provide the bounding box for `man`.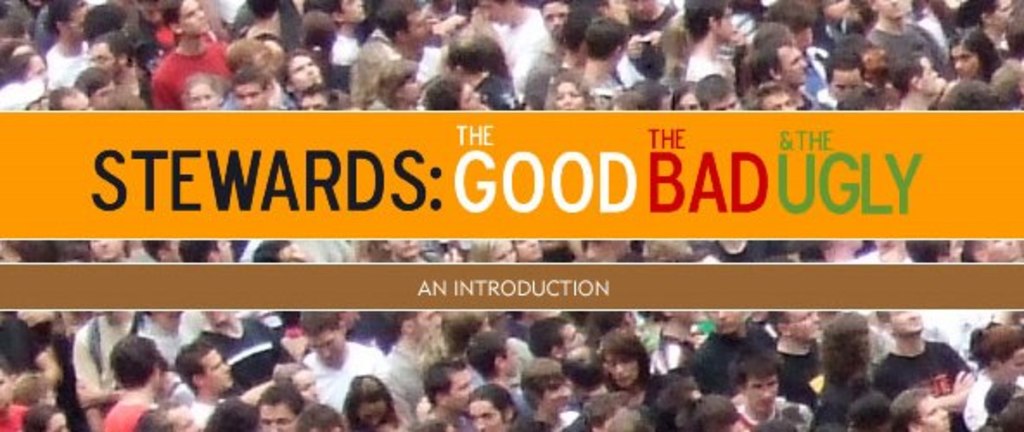
bbox(524, 316, 588, 368).
